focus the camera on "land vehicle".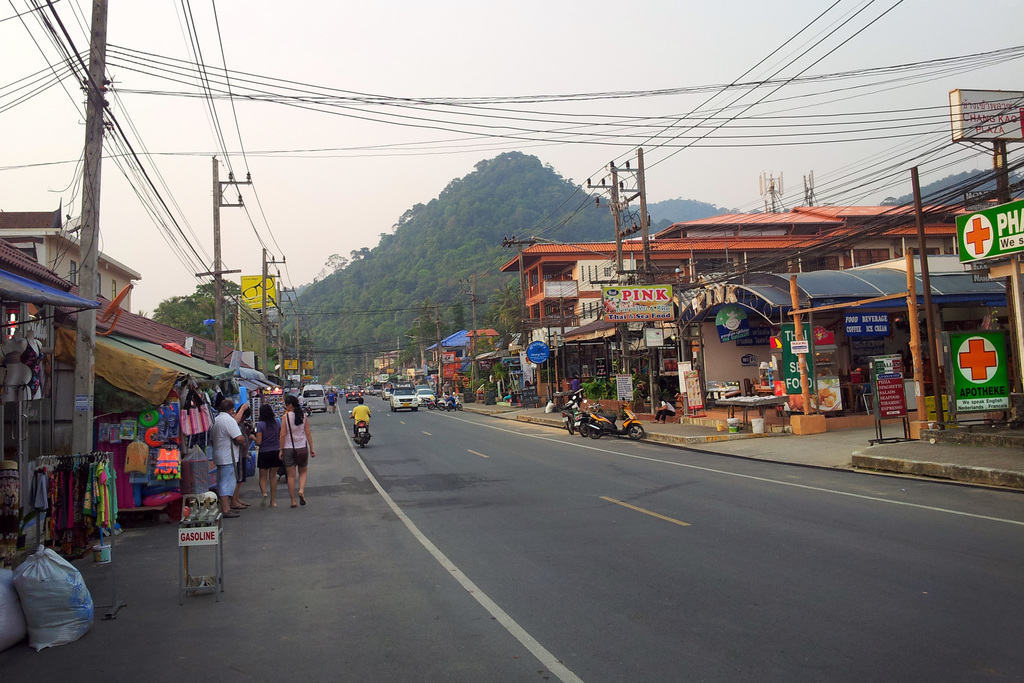
Focus region: Rect(349, 411, 371, 447).
